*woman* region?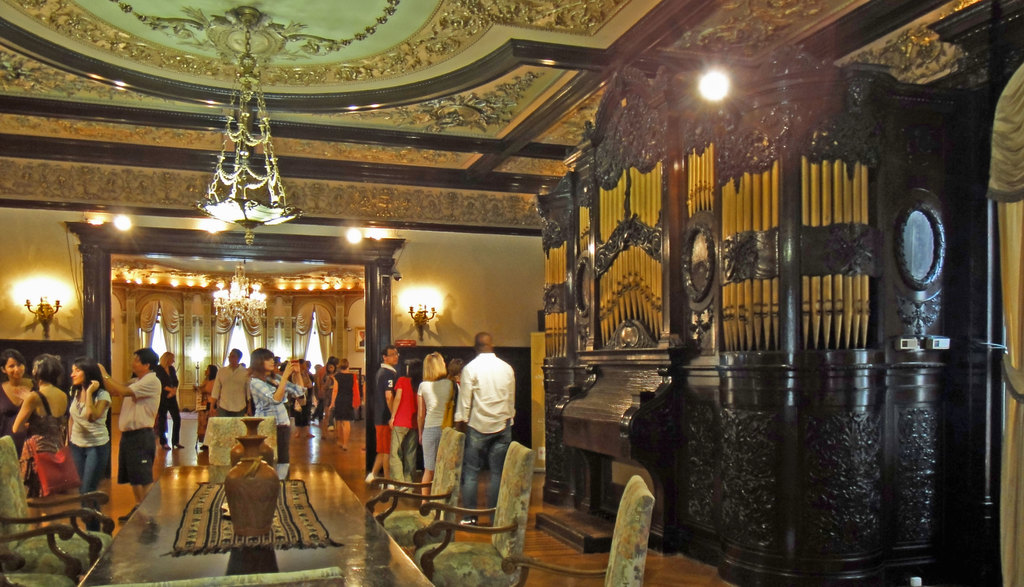
(250,343,304,460)
